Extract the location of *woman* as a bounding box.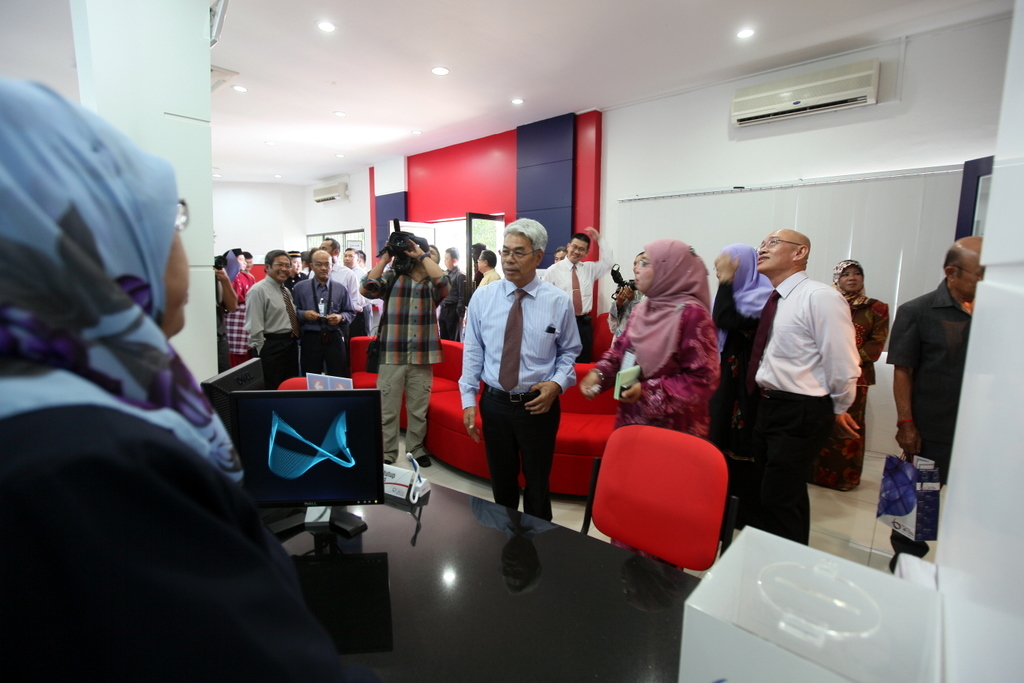
detection(0, 79, 340, 682).
